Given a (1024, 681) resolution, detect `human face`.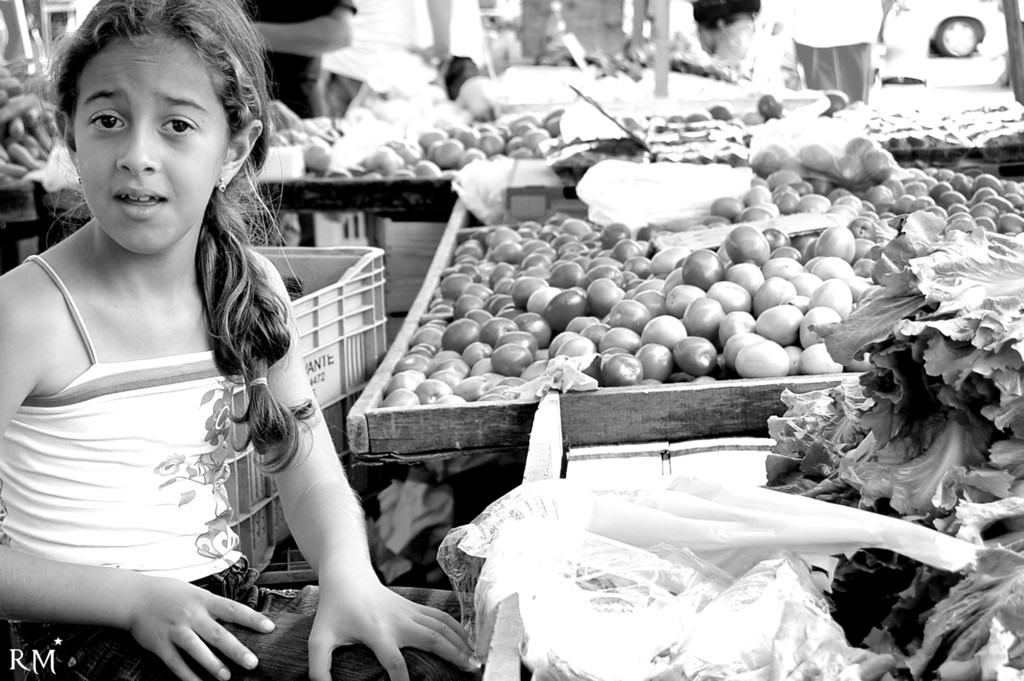
locate(75, 37, 230, 250).
